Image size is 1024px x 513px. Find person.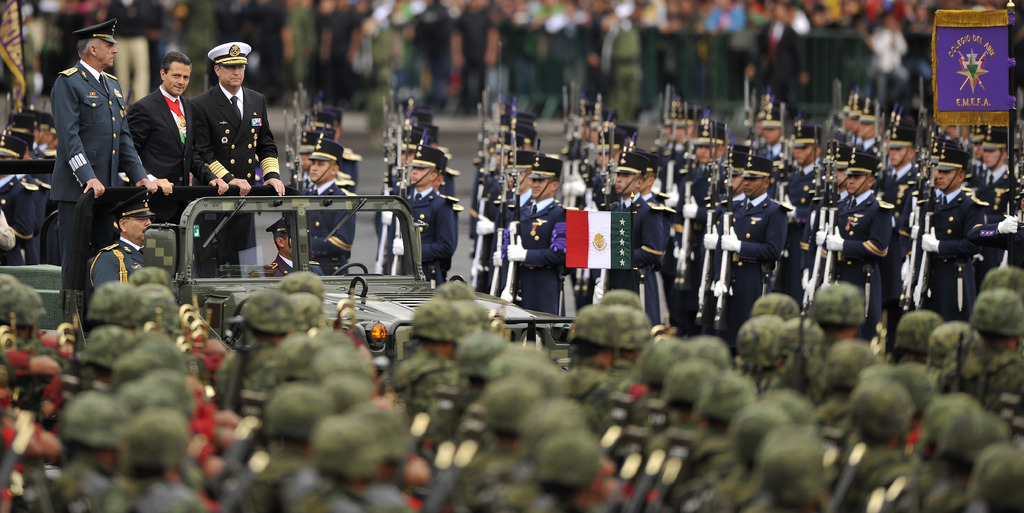
pyautogui.locateOnScreen(827, 91, 983, 304).
